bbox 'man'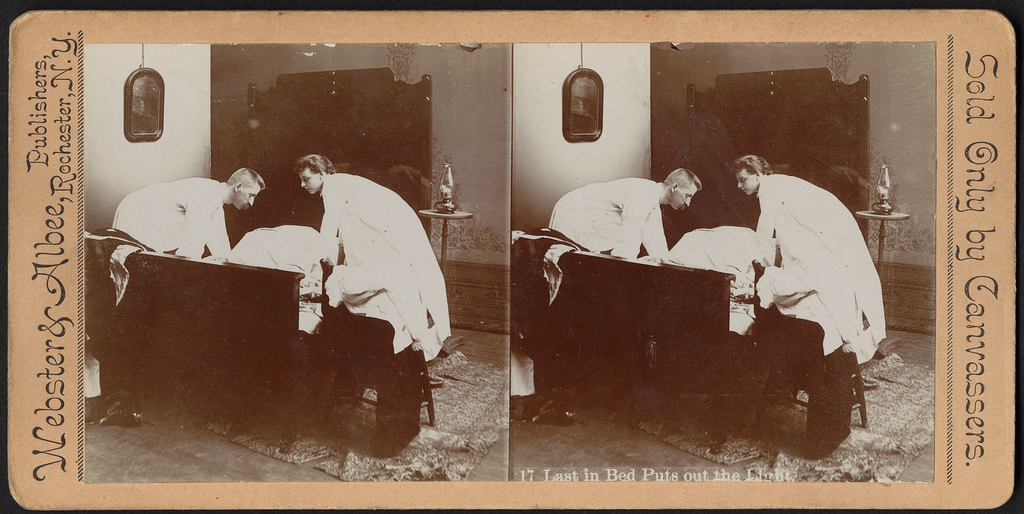
<bbox>300, 154, 454, 383</bbox>
